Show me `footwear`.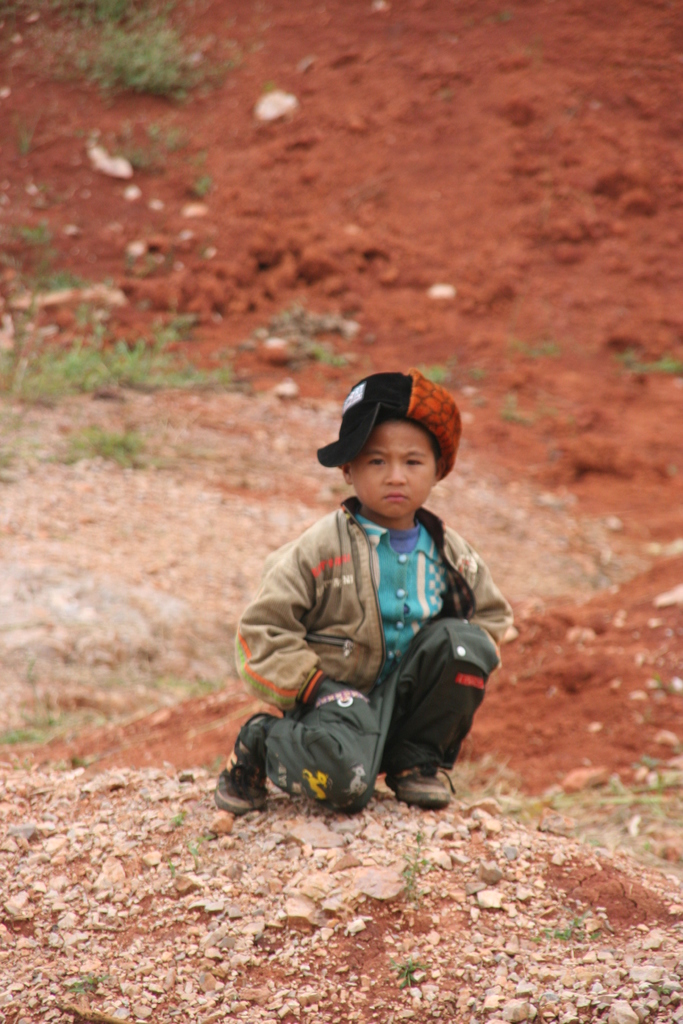
`footwear` is here: x1=211, y1=709, x2=281, y2=817.
